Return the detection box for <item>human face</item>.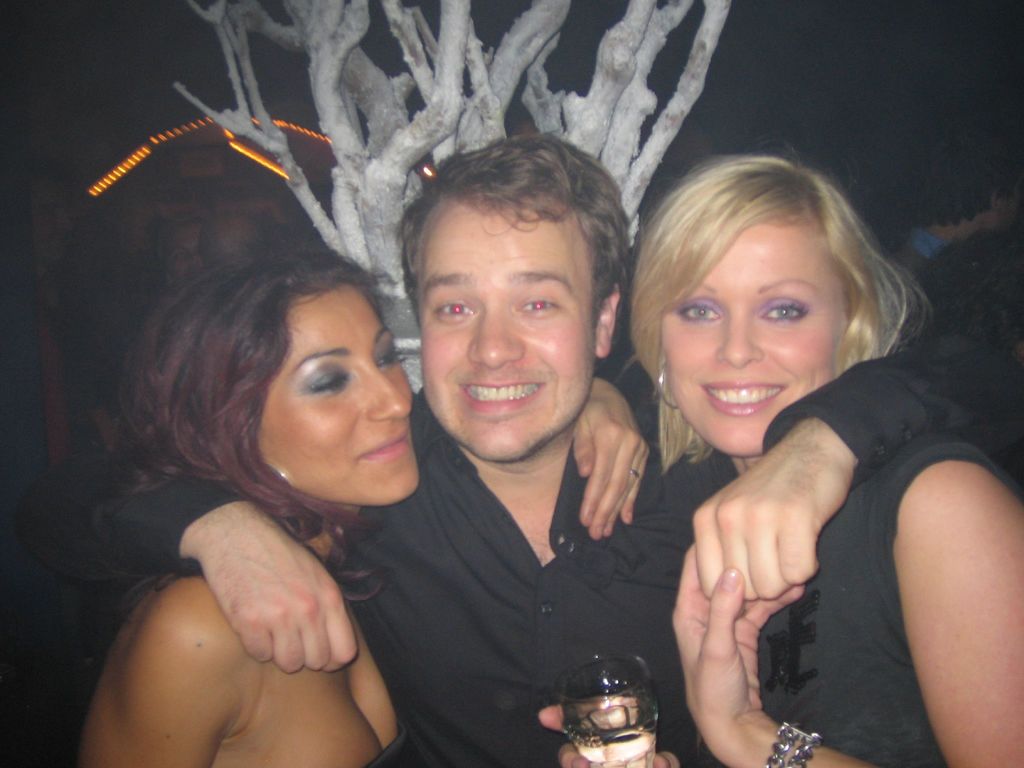
[260,286,415,497].
